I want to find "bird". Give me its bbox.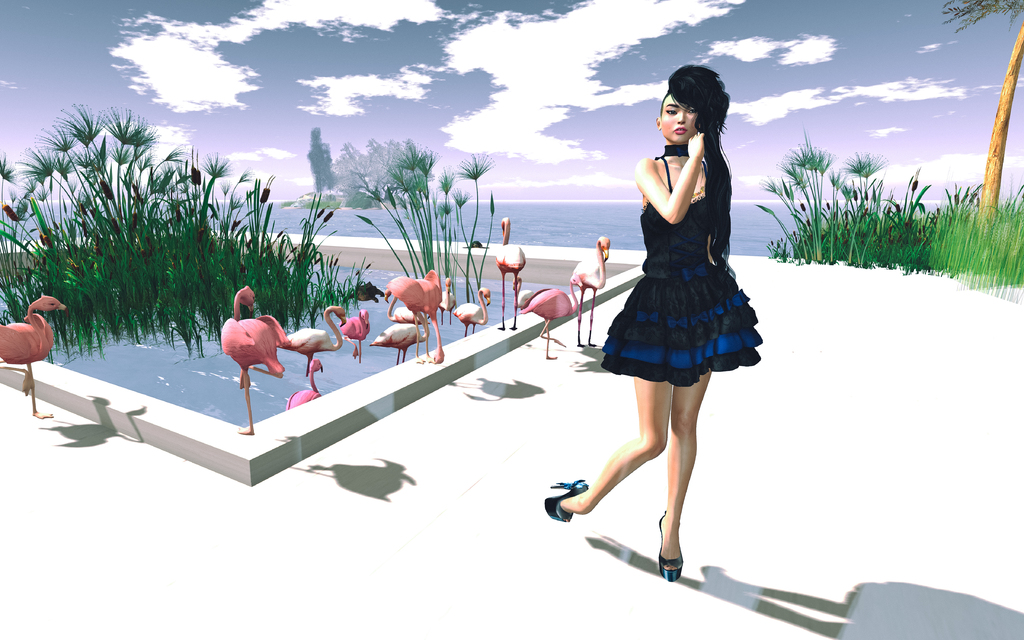
454 289 493 336.
